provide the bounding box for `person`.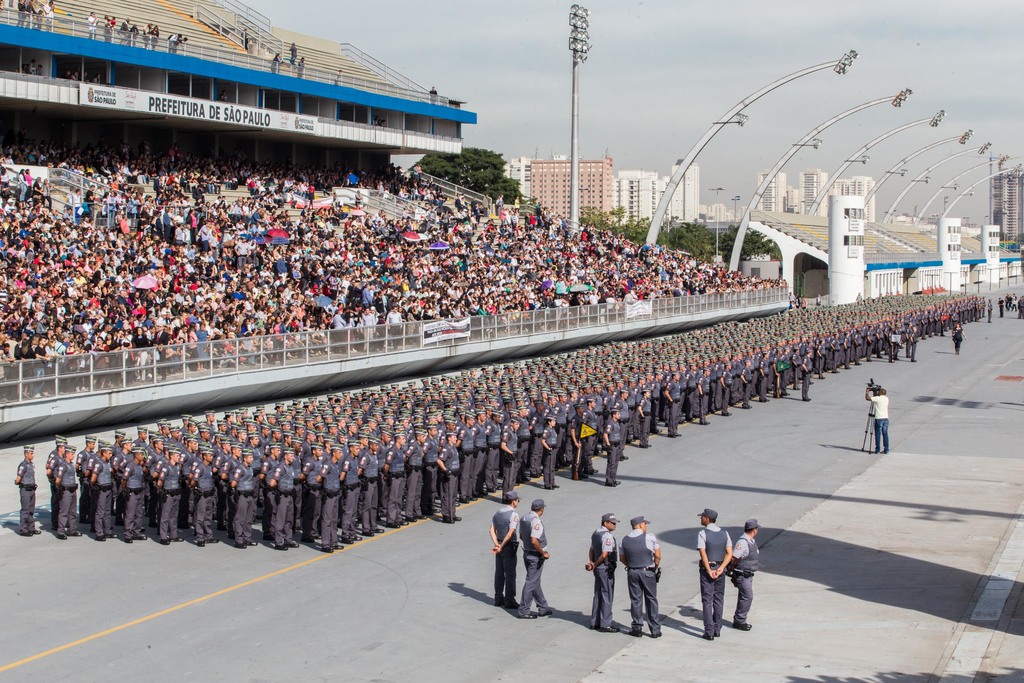
730,519,762,628.
